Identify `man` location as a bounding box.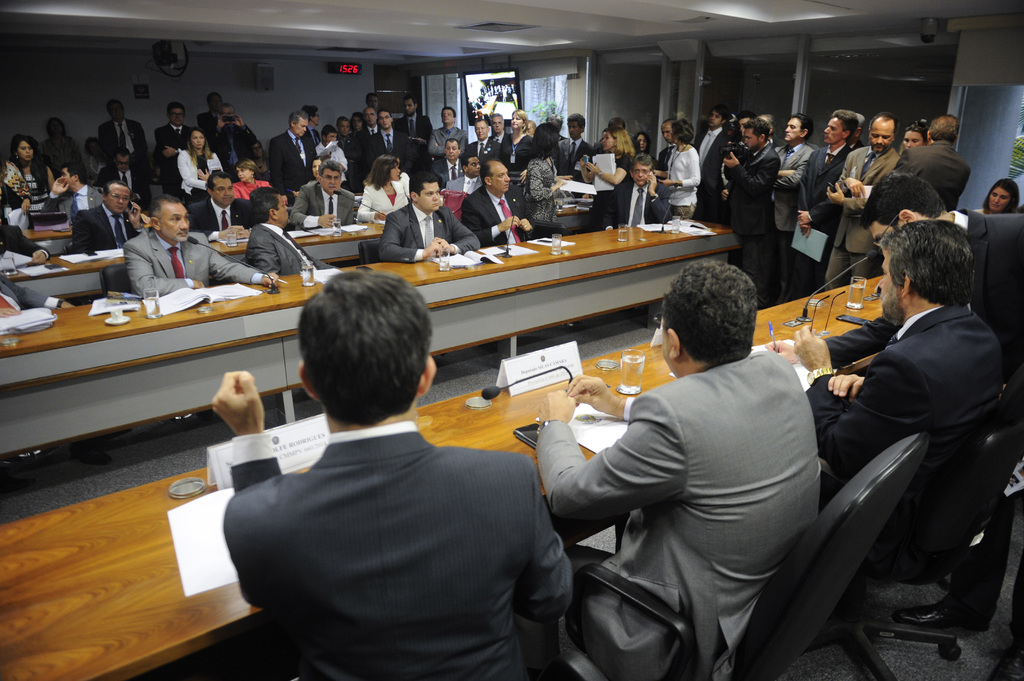
box(804, 209, 1007, 562).
